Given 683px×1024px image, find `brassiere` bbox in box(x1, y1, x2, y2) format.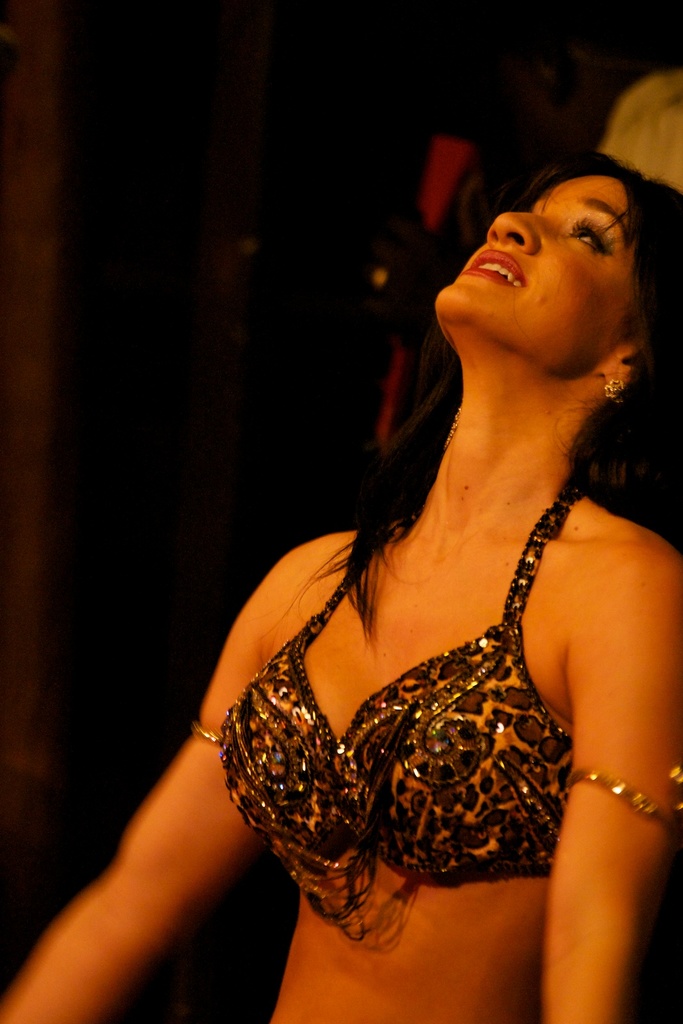
box(266, 468, 596, 954).
